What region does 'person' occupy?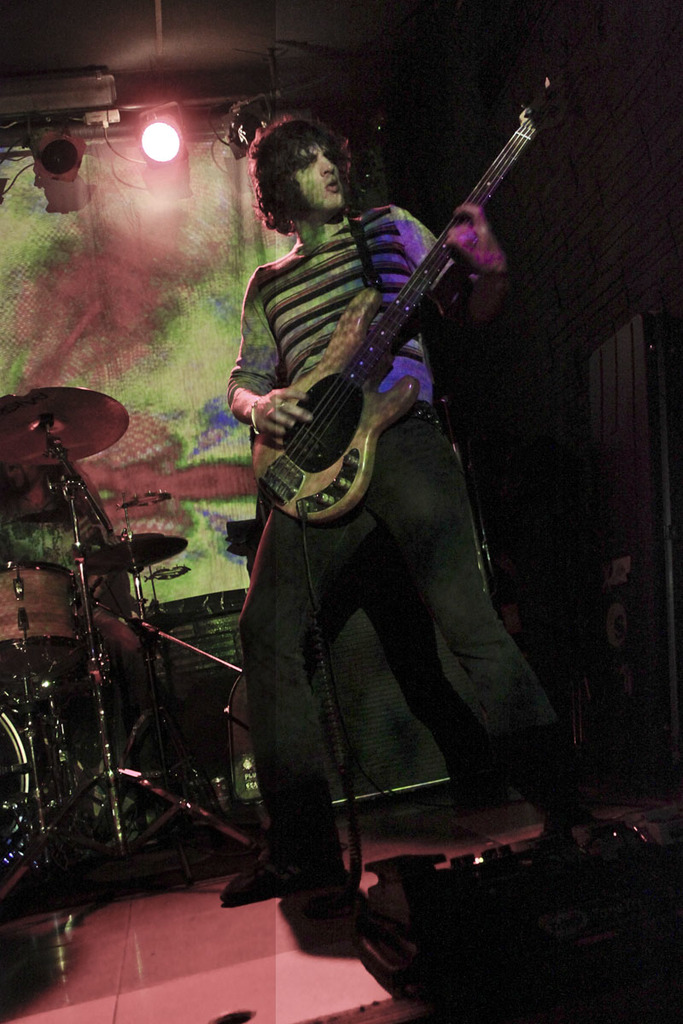
{"x1": 226, "y1": 113, "x2": 593, "y2": 907}.
